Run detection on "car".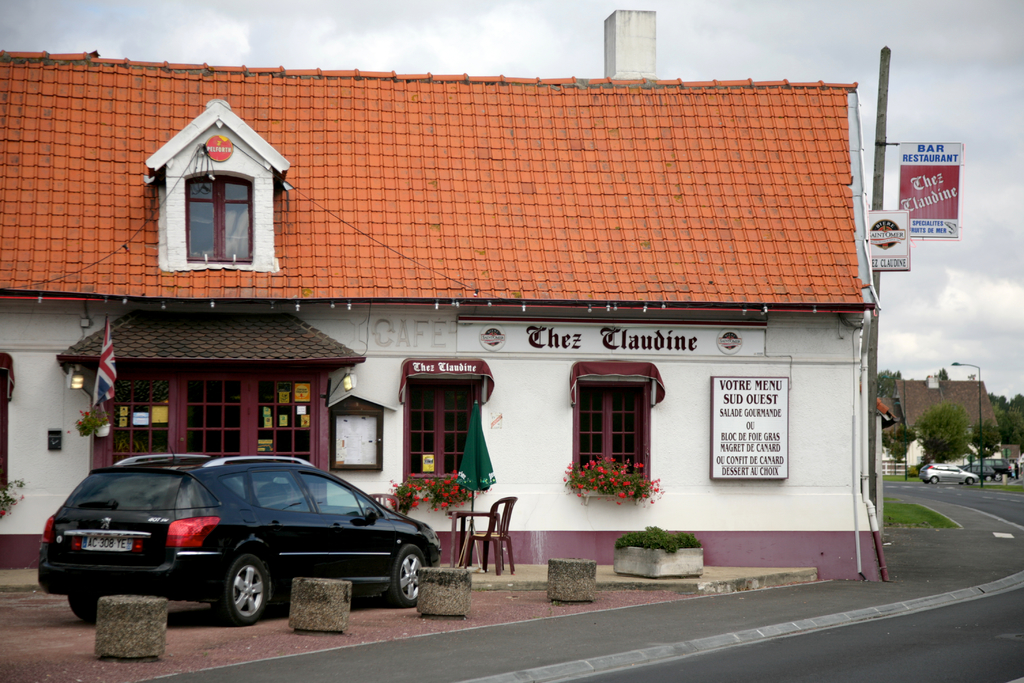
Result: bbox=(36, 443, 444, 626).
